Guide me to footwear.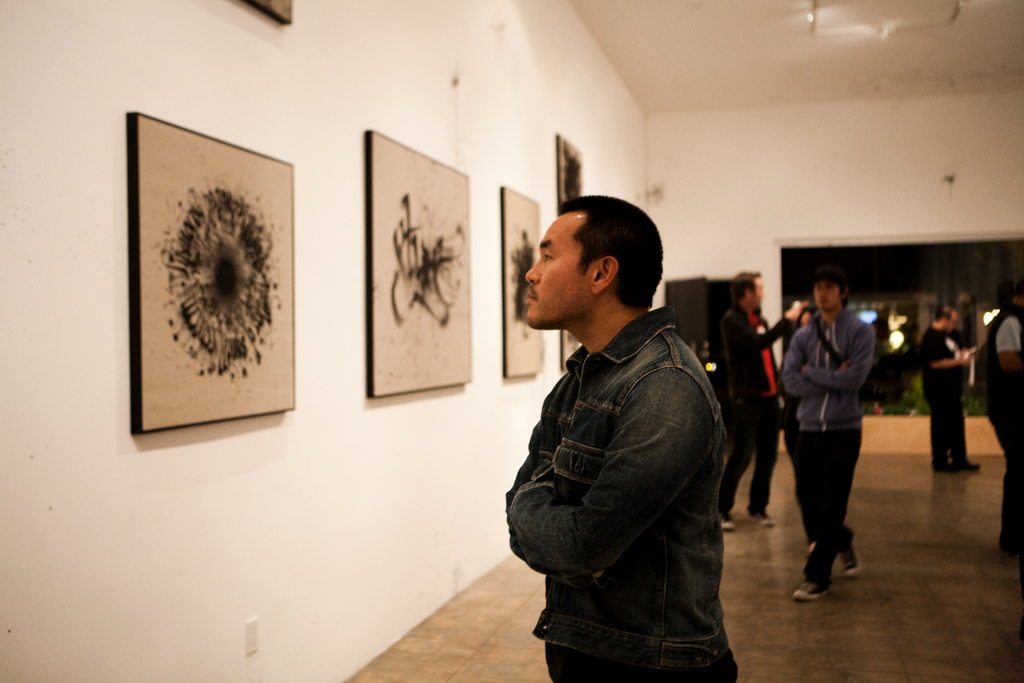
Guidance: bbox(955, 457, 982, 468).
